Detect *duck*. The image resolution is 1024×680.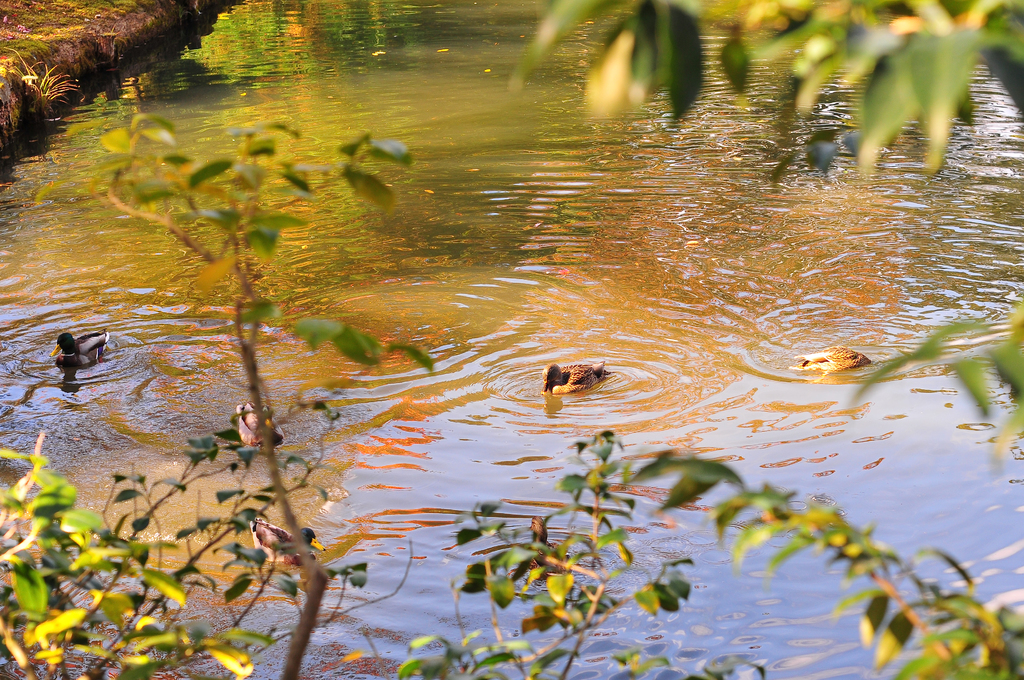
[x1=793, y1=337, x2=863, y2=375].
